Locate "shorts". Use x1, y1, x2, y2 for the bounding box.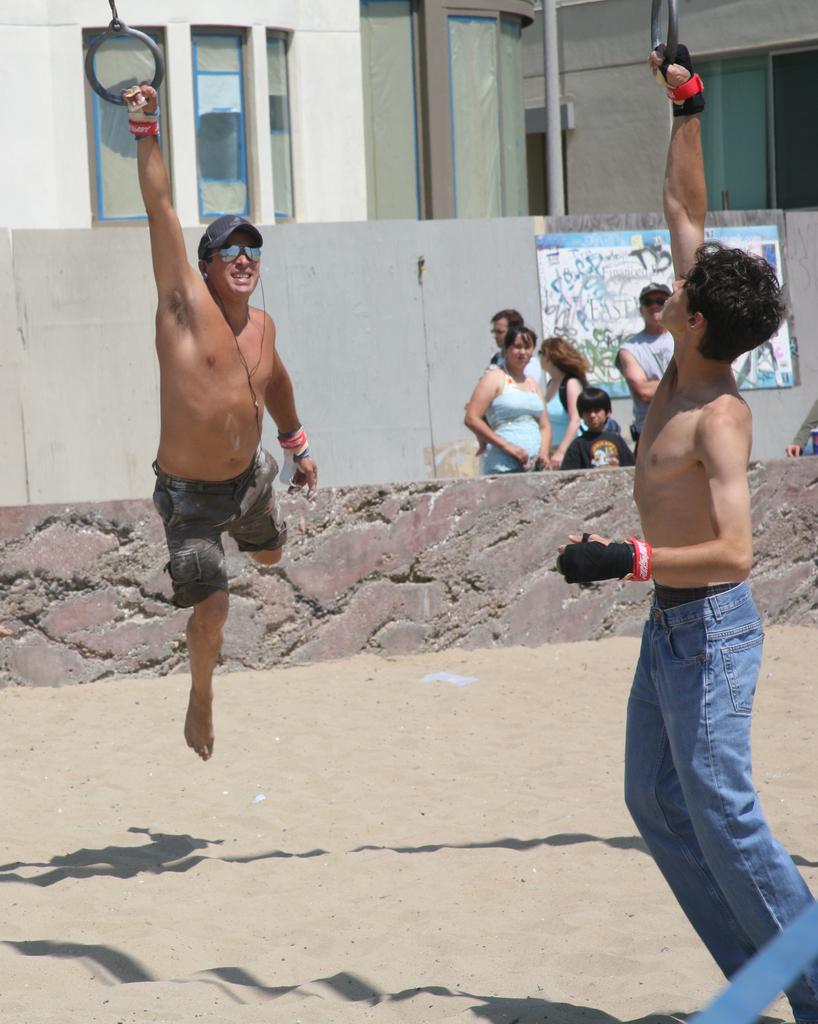
140, 466, 281, 616.
